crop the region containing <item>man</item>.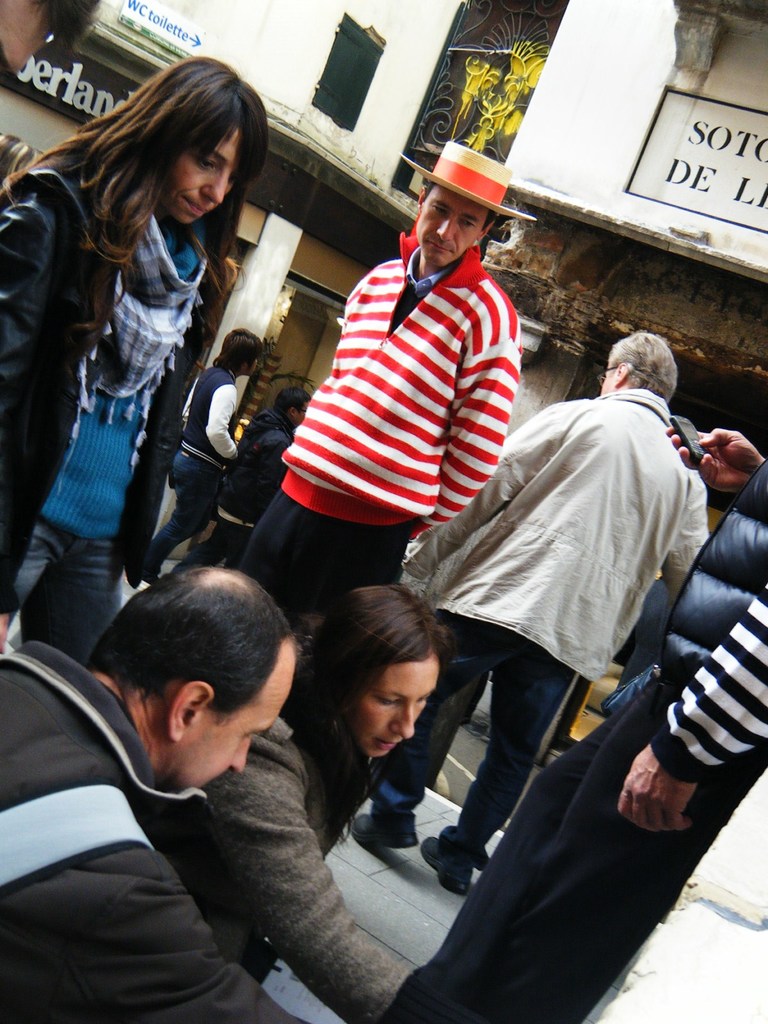
Crop region: l=380, t=428, r=767, b=1023.
